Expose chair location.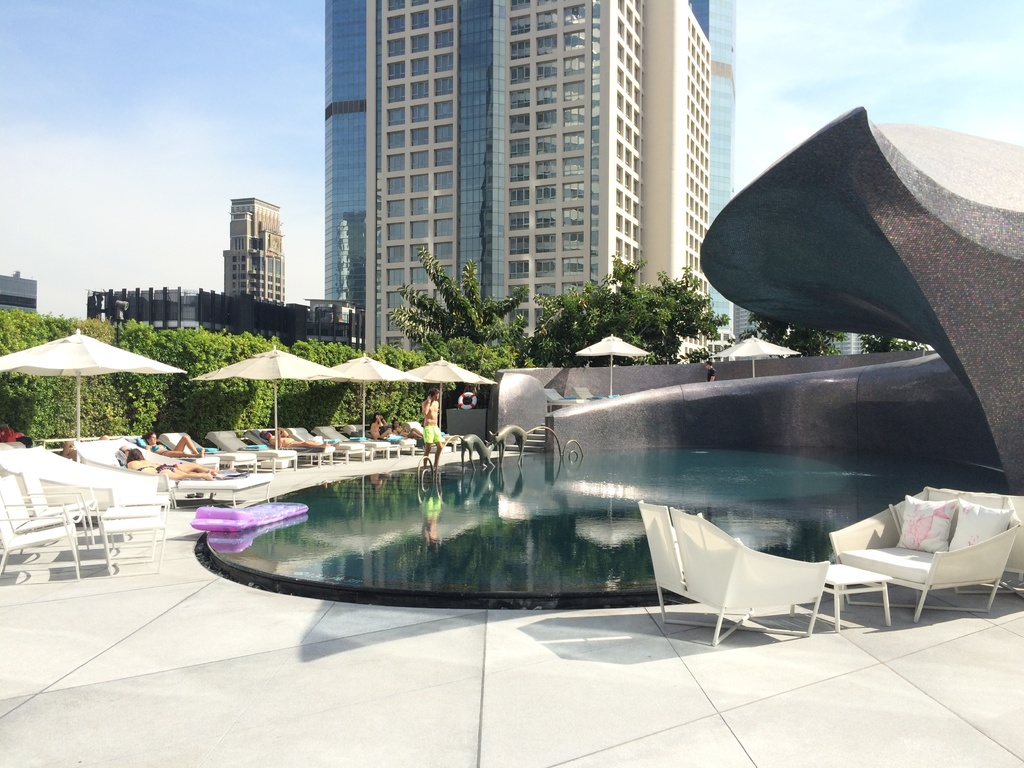
Exposed at locate(22, 468, 103, 545).
